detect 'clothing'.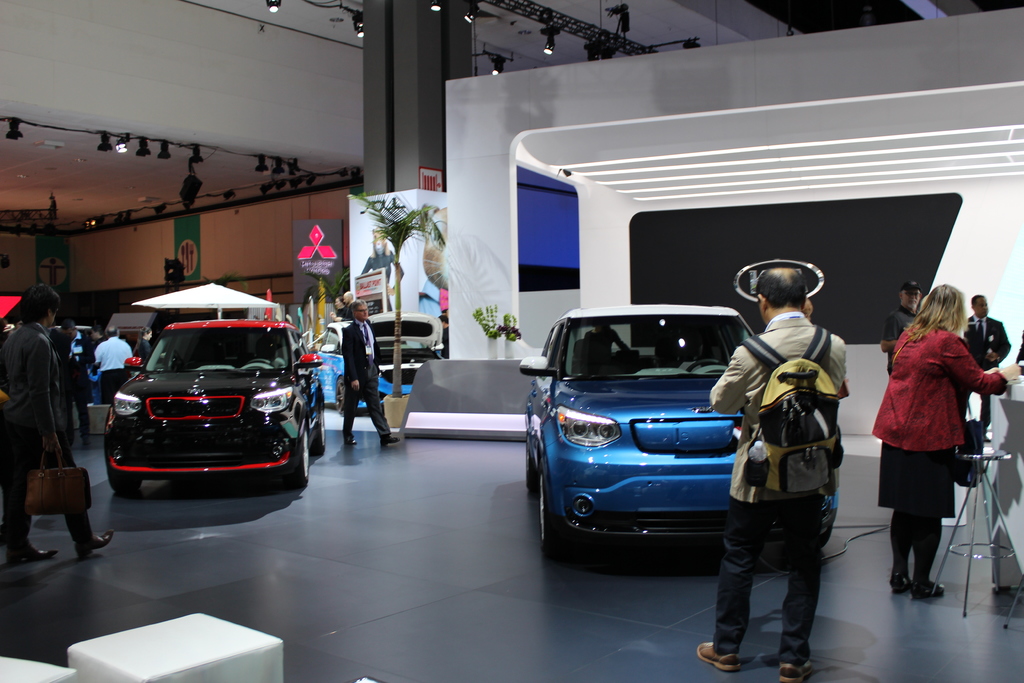
Detected at [x1=341, y1=317, x2=397, y2=444].
